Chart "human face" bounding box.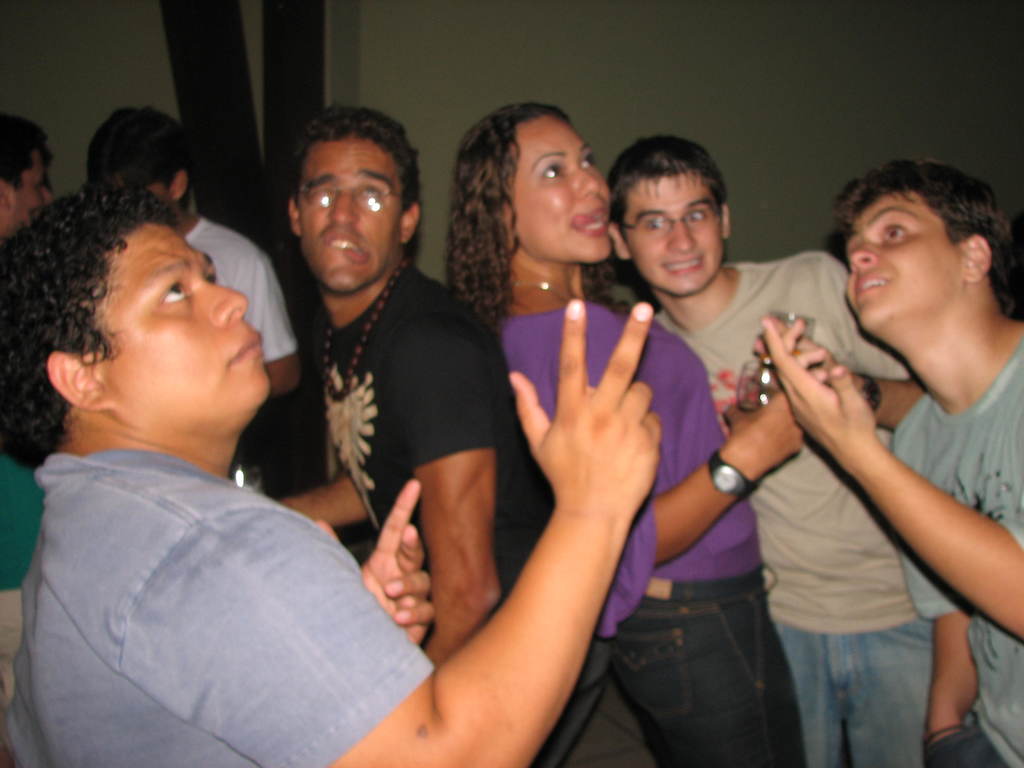
Charted: bbox=(295, 135, 408, 296).
